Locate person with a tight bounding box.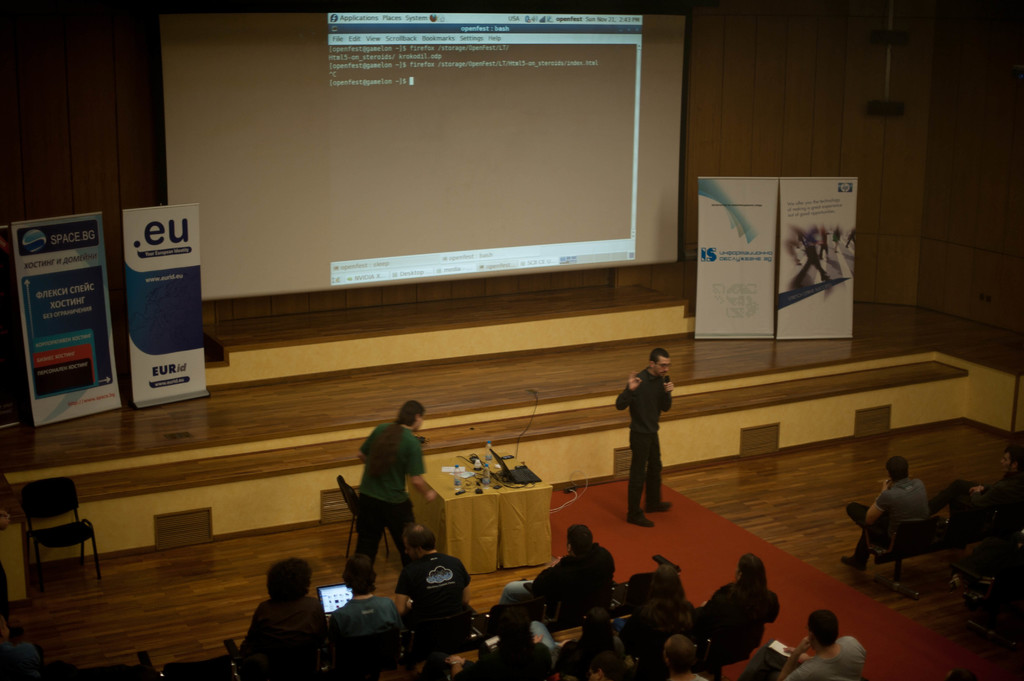
region(397, 523, 467, 620).
